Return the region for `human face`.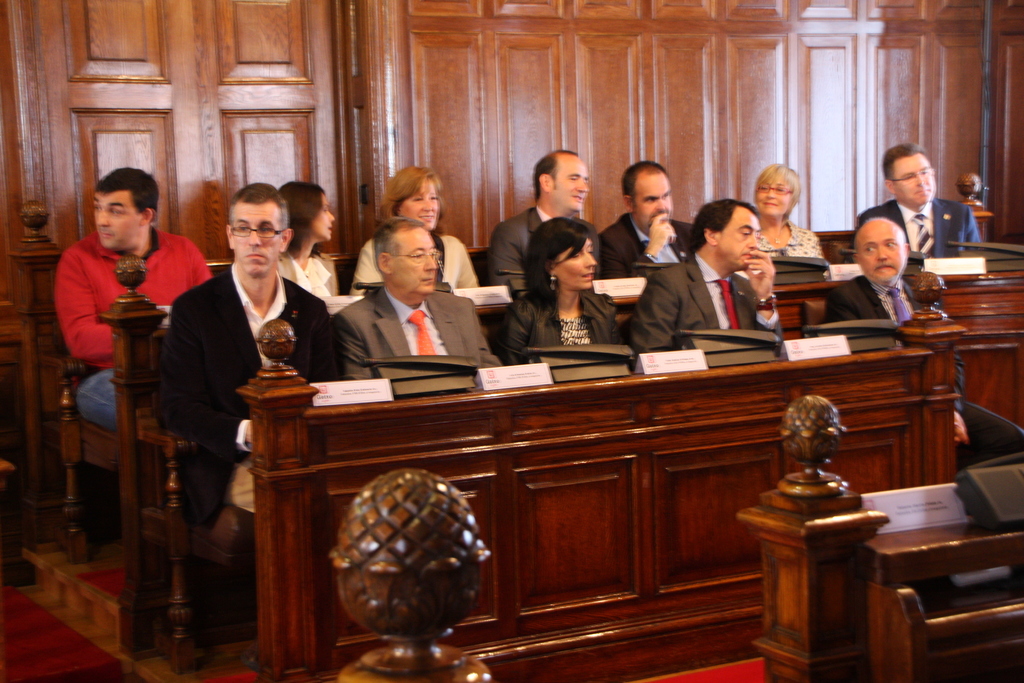
(left=861, top=224, right=906, bottom=284).
